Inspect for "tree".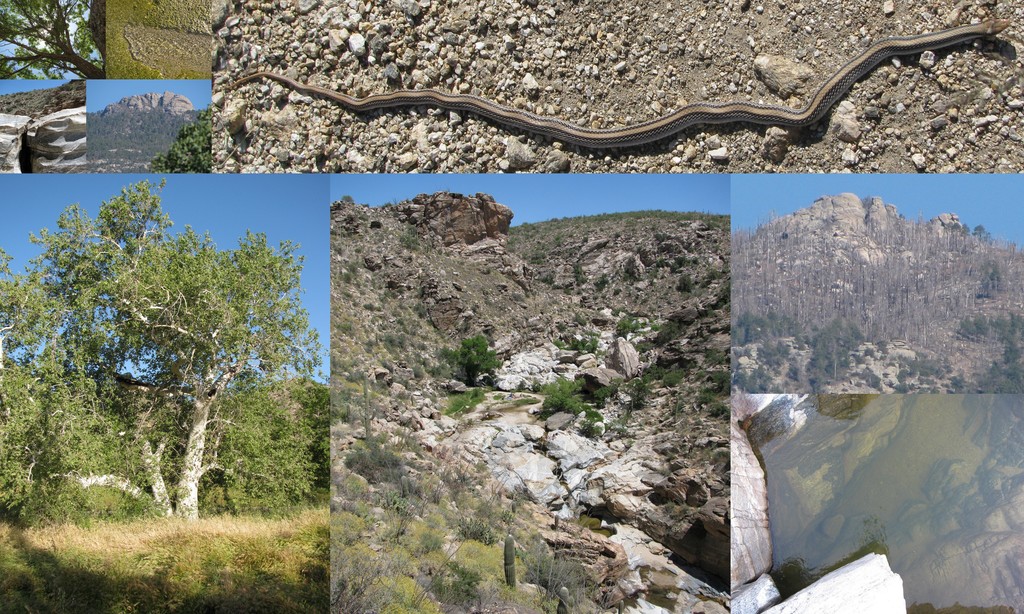
Inspection: {"x1": 591, "y1": 380, "x2": 615, "y2": 411}.
